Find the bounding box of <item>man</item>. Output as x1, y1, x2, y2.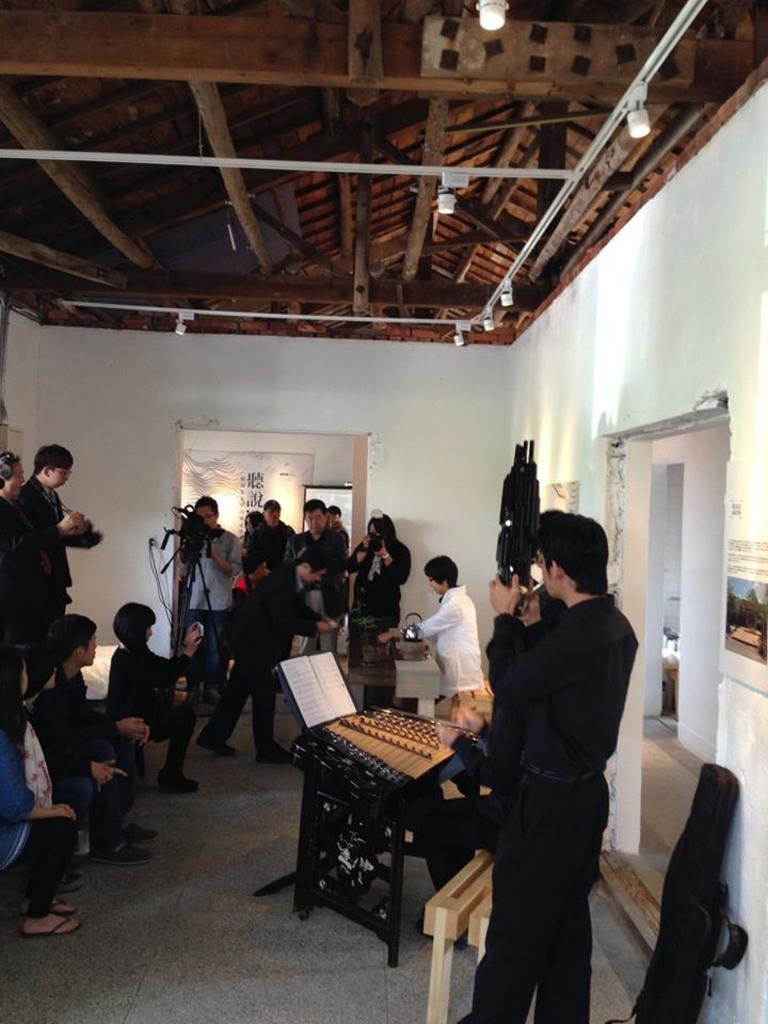
18, 443, 80, 653.
